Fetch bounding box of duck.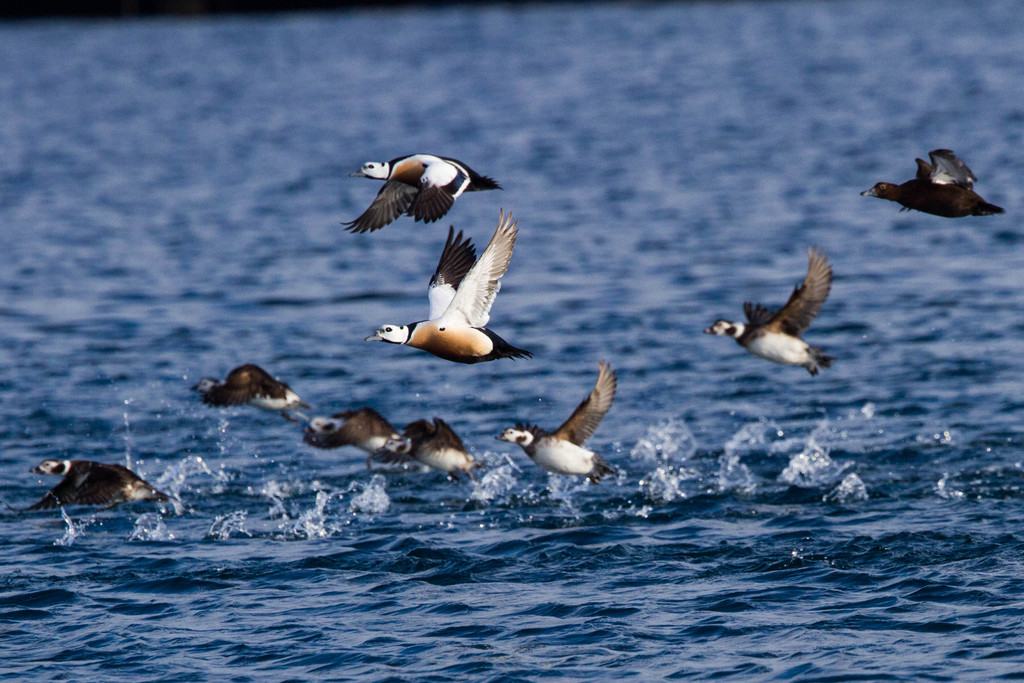
Bbox: (300,414,426,460).
